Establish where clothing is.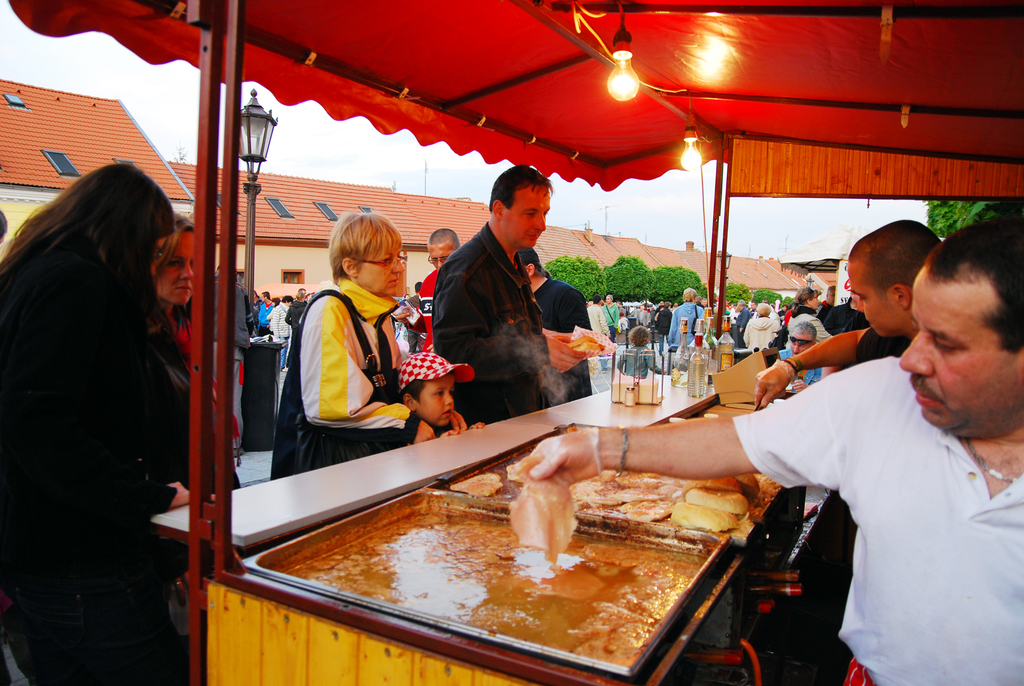
Established at (x1=779, y1=350, x2=822, y2=393).
